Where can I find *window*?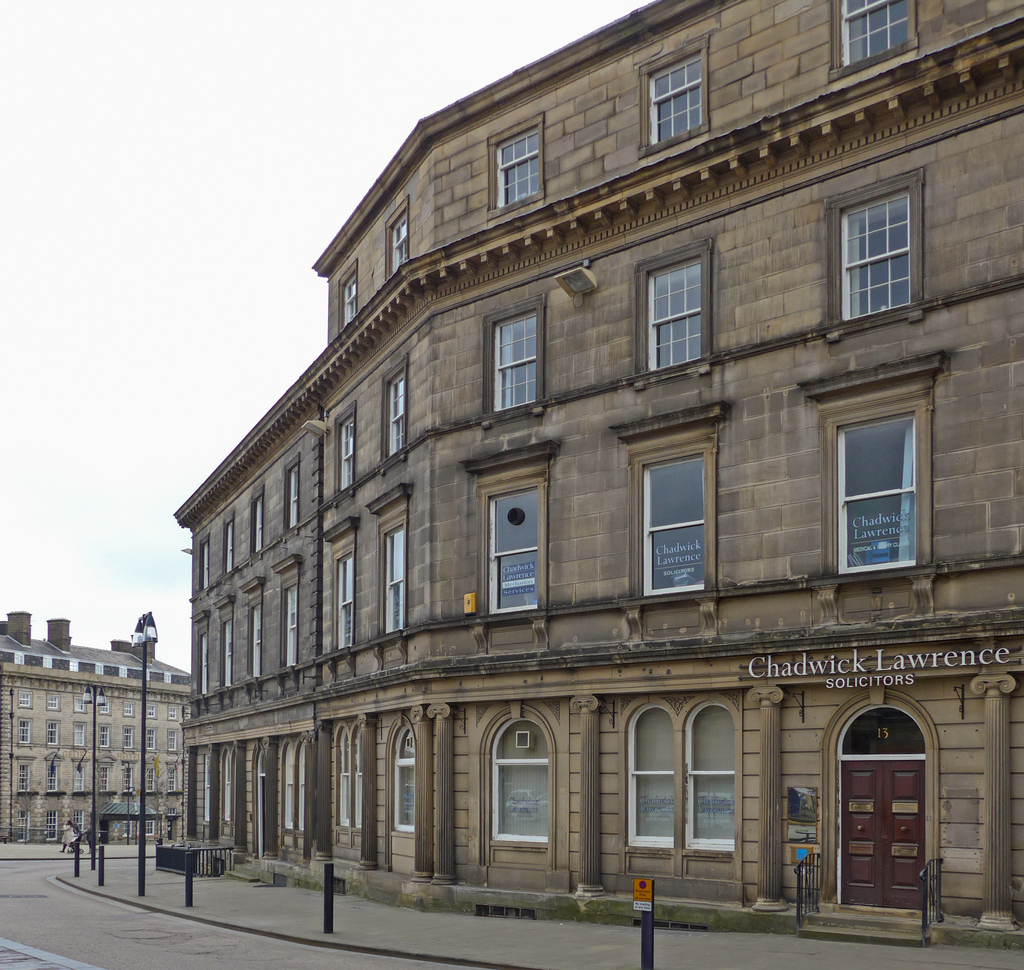
You can find it at BBox(123, 815, 139, 838).
